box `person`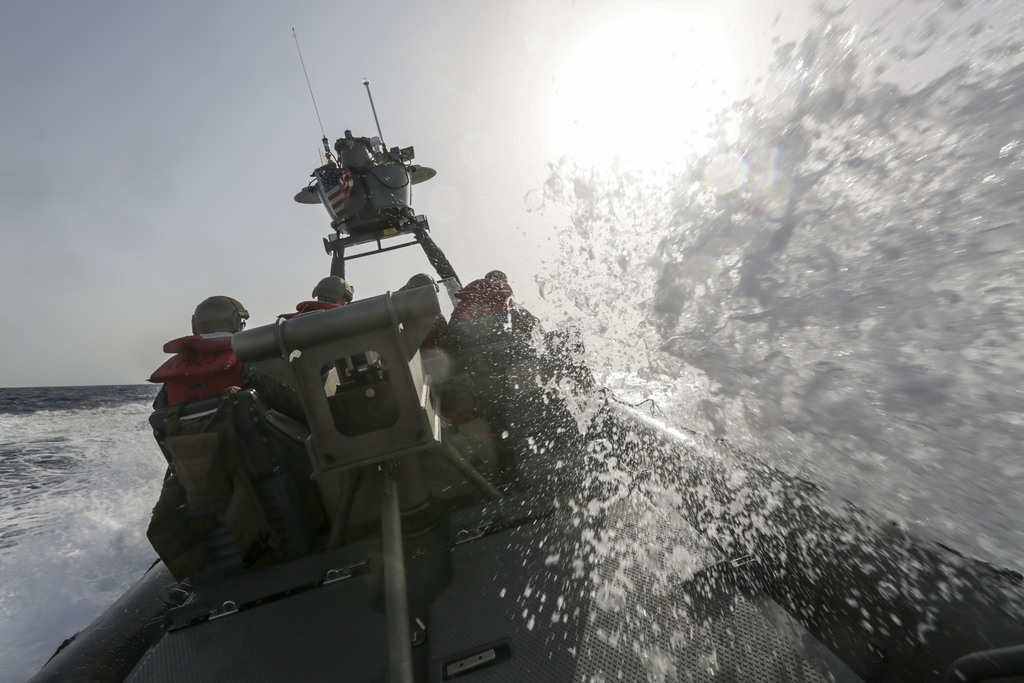
439 269 511 325
